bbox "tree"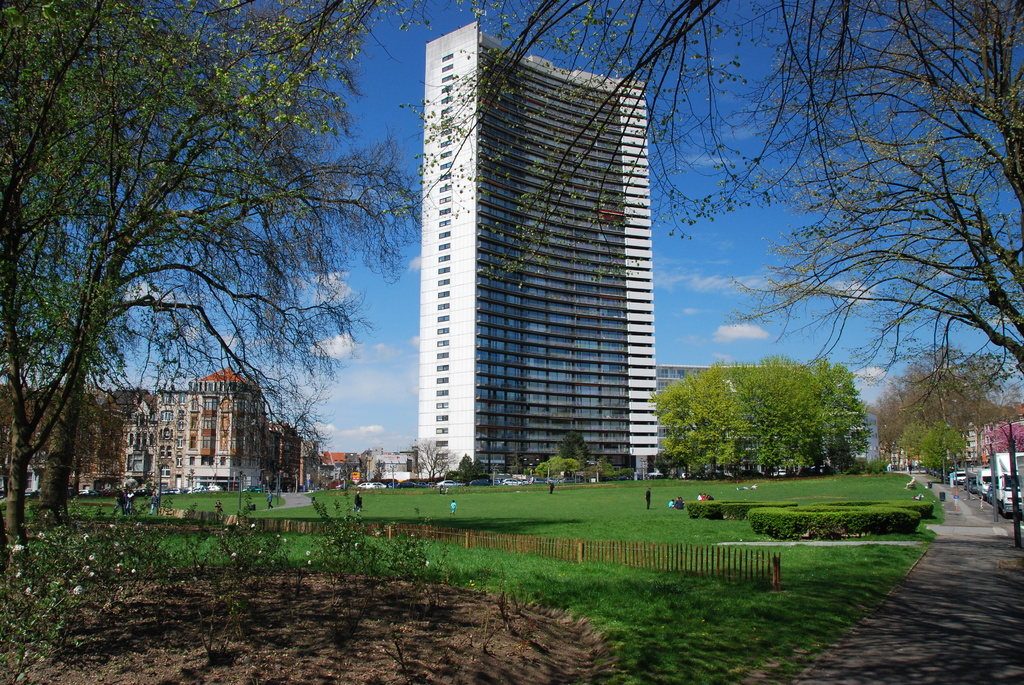
x1=873, y1=340, x2=1023, y2=471
